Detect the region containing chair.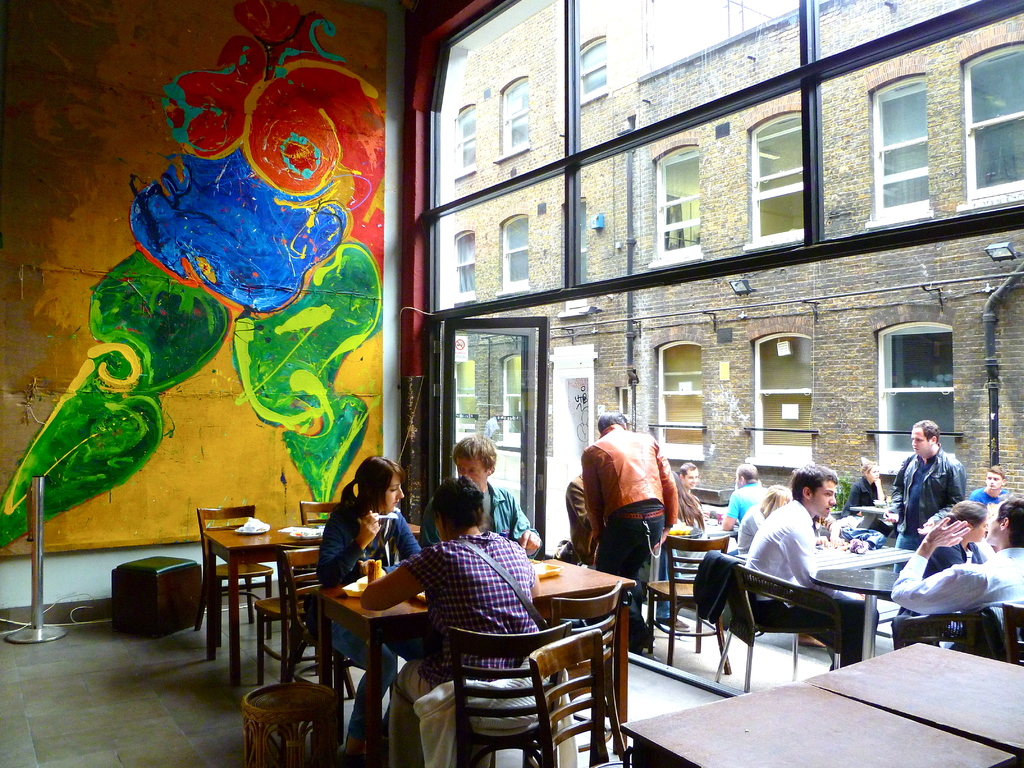
250/547/358/706.
